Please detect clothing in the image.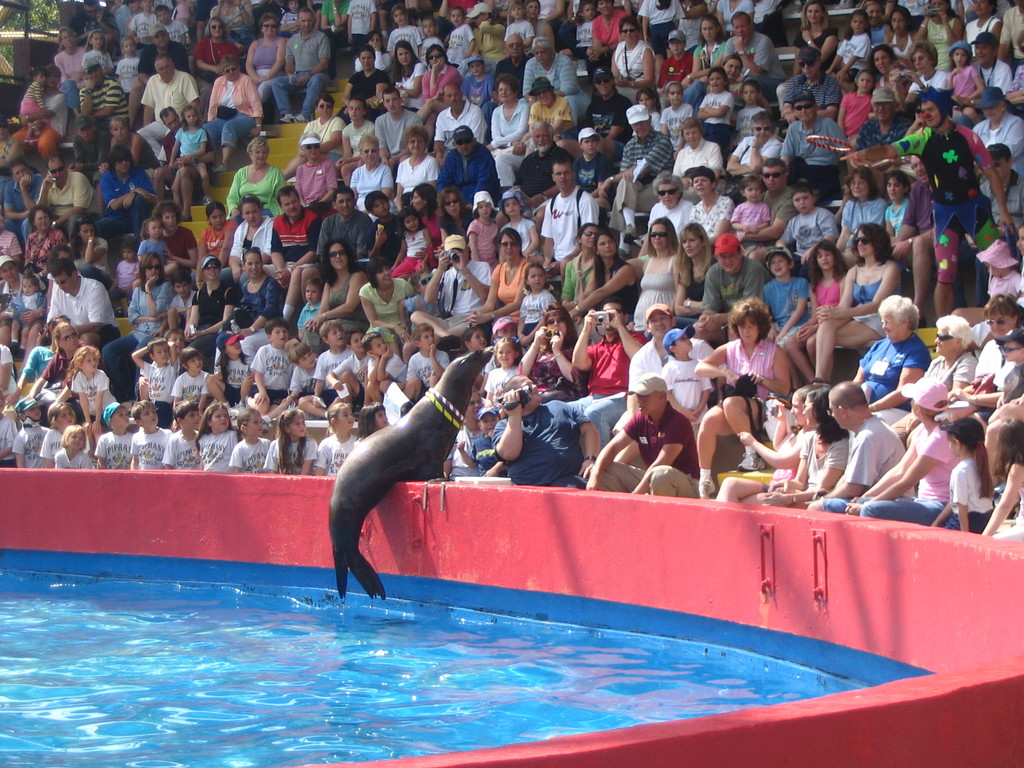
(661,357,717,440).
